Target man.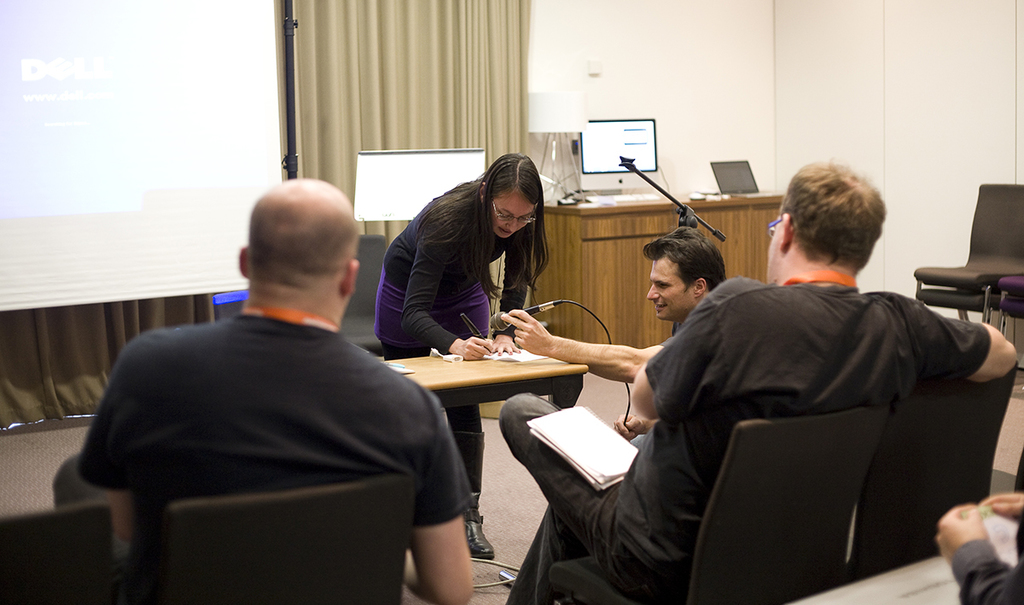
Target region: BBox(503, 154, 1022, 604).
